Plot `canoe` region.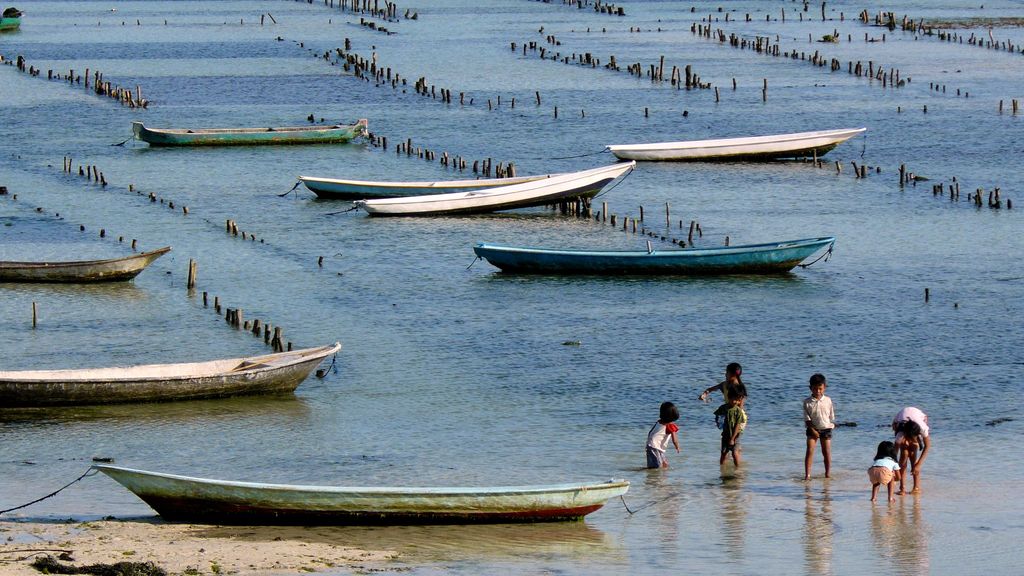
Plotted at bbox=(0, 343, 342, 412).
